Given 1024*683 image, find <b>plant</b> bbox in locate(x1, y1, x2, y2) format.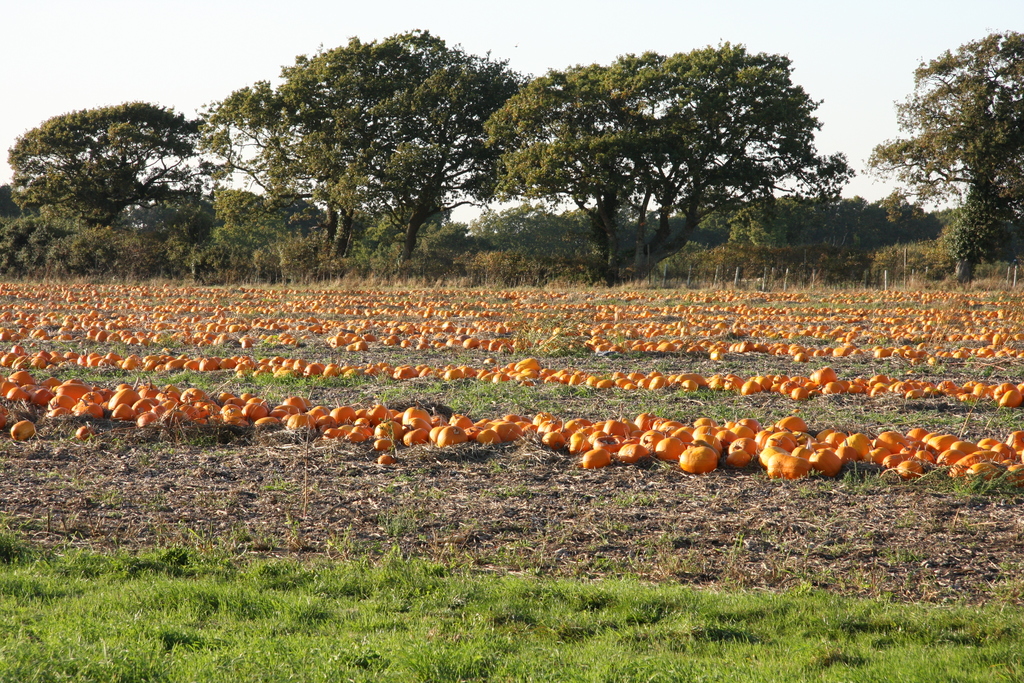
locate(687, 488, 715, 502).
